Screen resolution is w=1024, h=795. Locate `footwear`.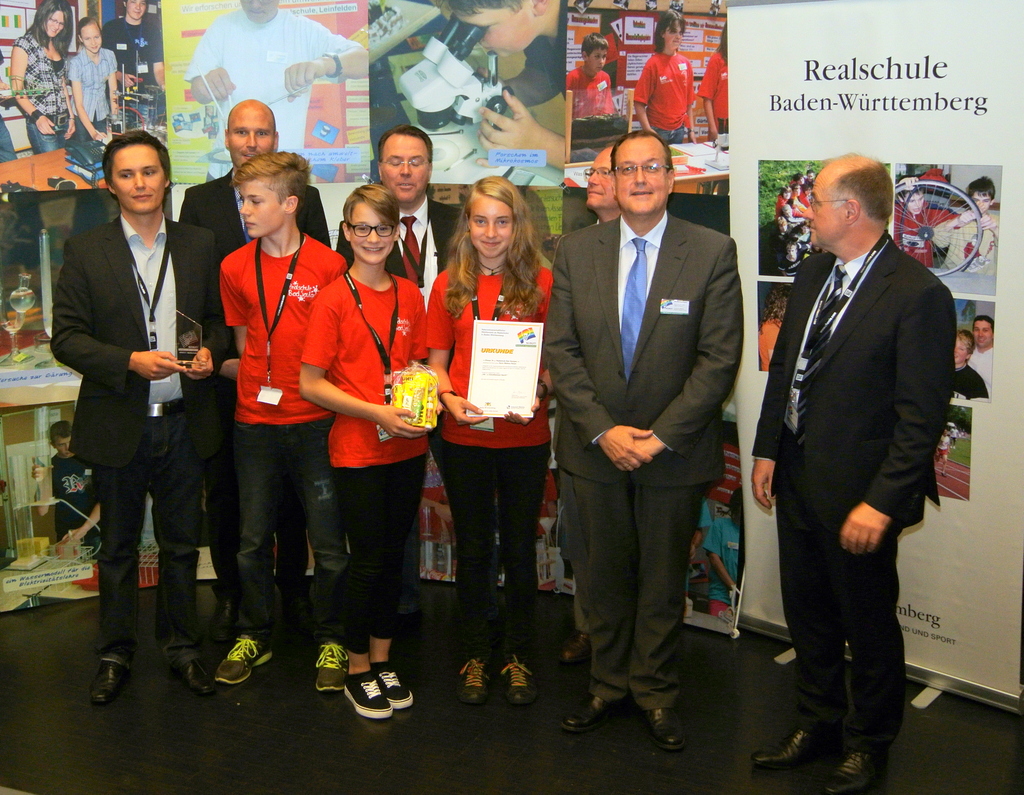
209:597:243:639.
